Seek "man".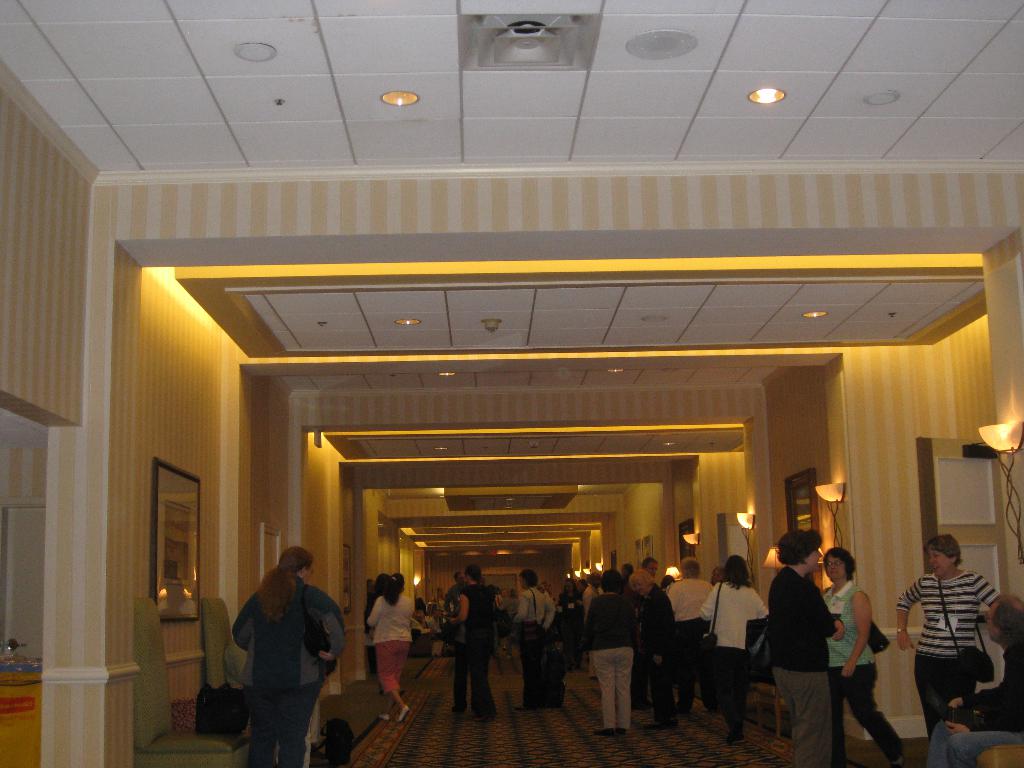
bbox=(922, 598, 1023, 767).
